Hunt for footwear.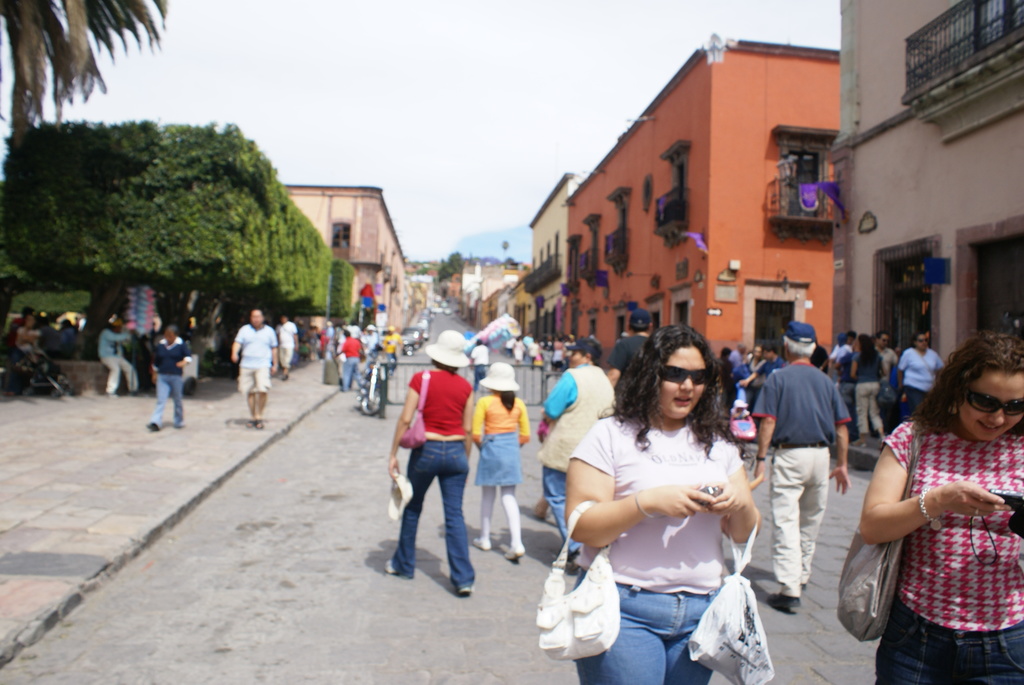
Hunted down at pyautogui.locateOnScreen(769, 590, 799, 611).
